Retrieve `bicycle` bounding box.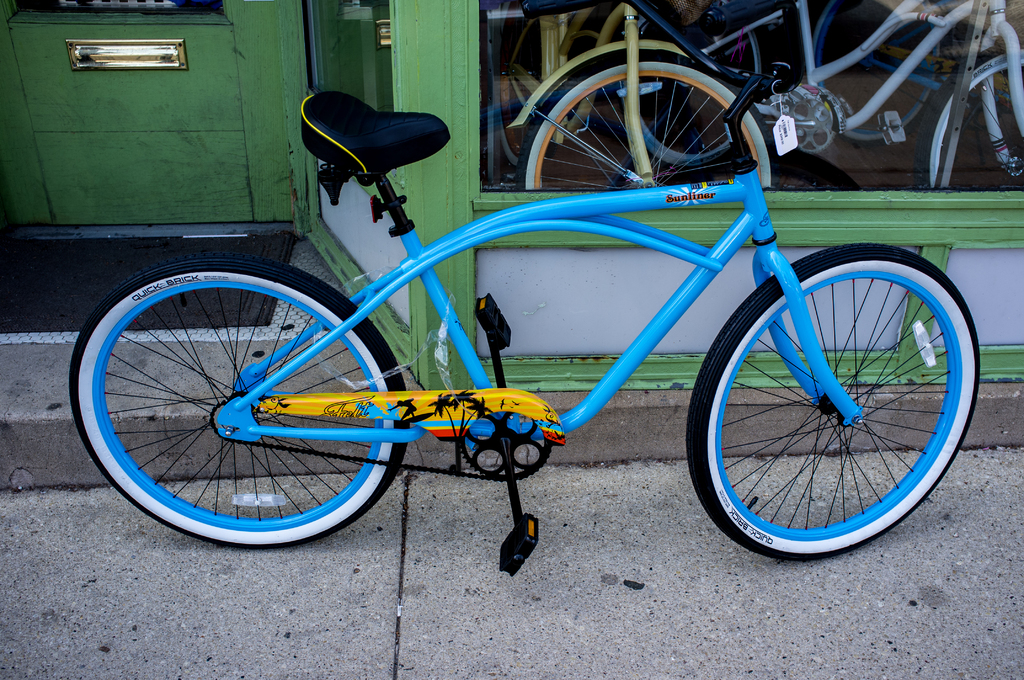
Bounding box: rect(614, 0, 980, 170).
